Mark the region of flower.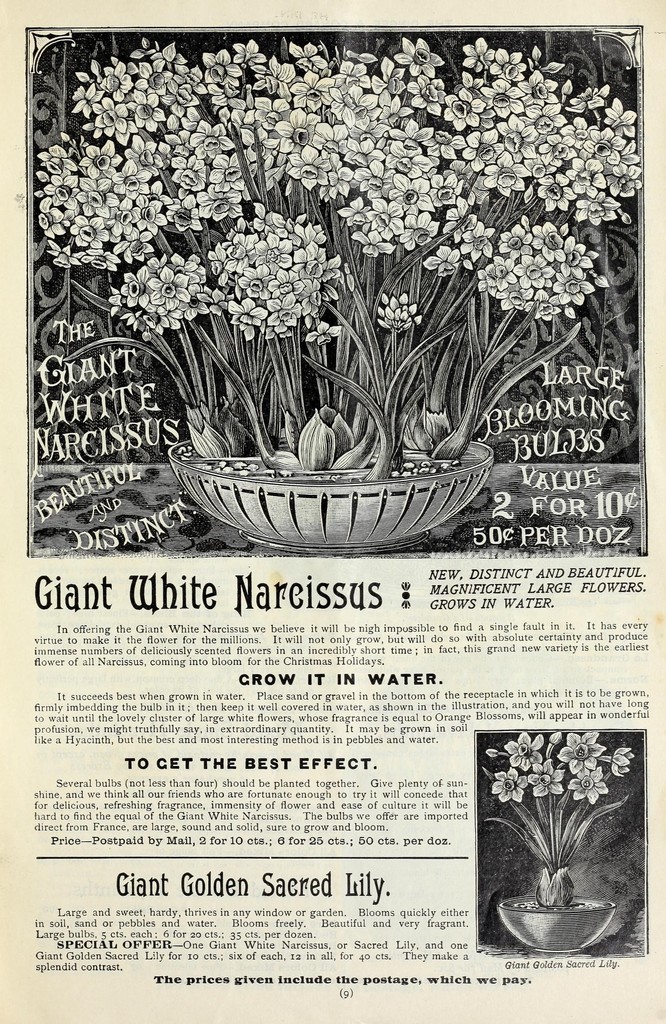
Region: <box>557,734,609,772</box>.
